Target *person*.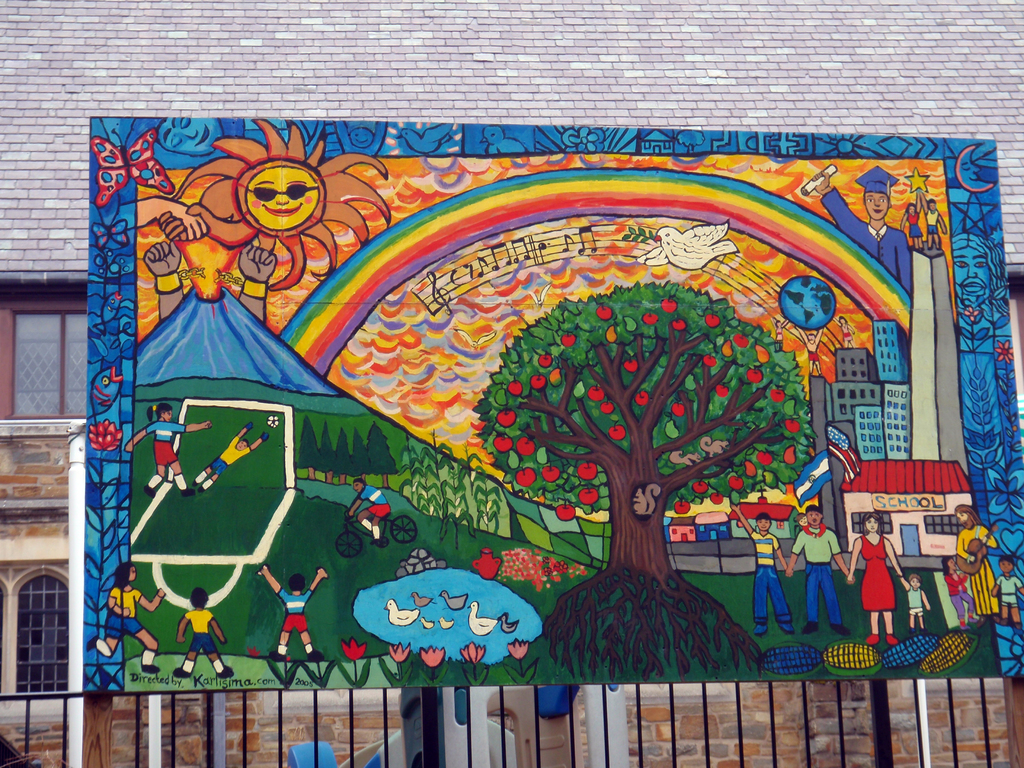
Target region: 171, 588, 232, 675.
